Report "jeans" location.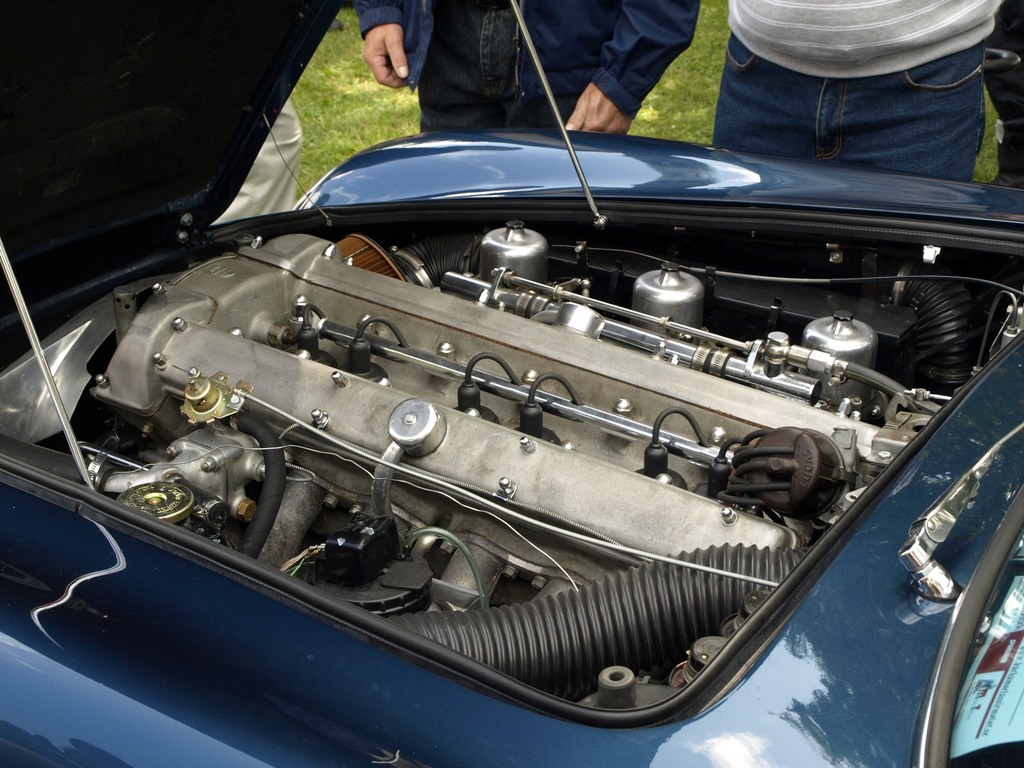
Report: x1=717 y1=24 x2=1006 y2=185.
